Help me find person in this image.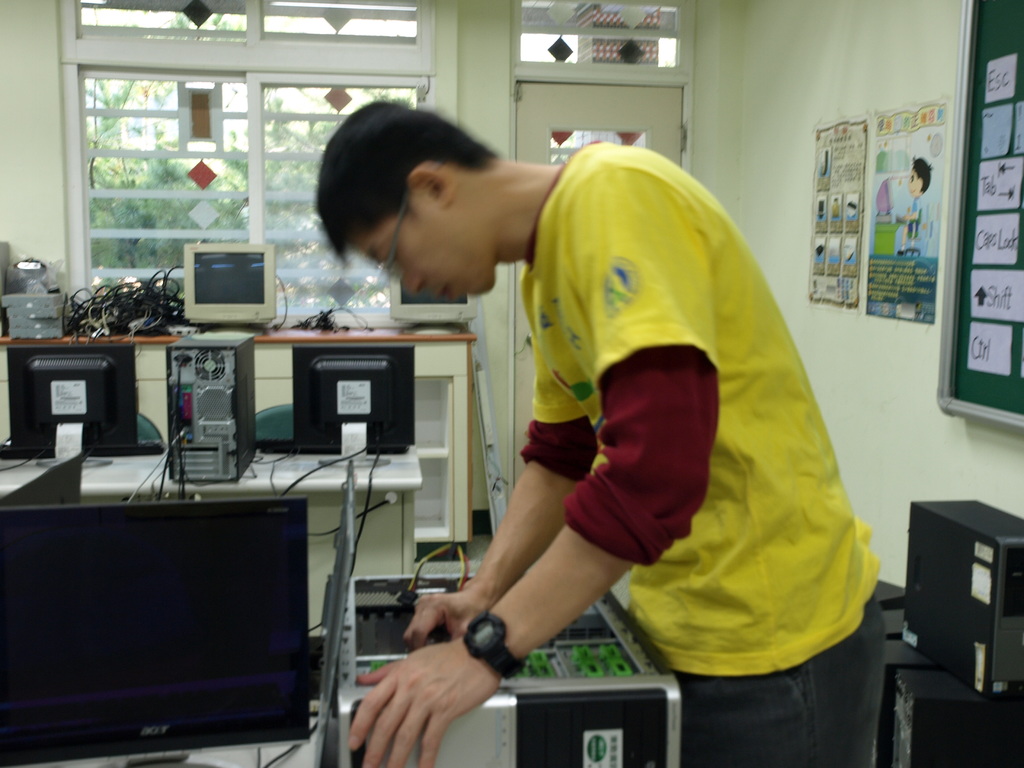
Found it: pyautogui.locateOnScreen(312, 98, 890, 767).
